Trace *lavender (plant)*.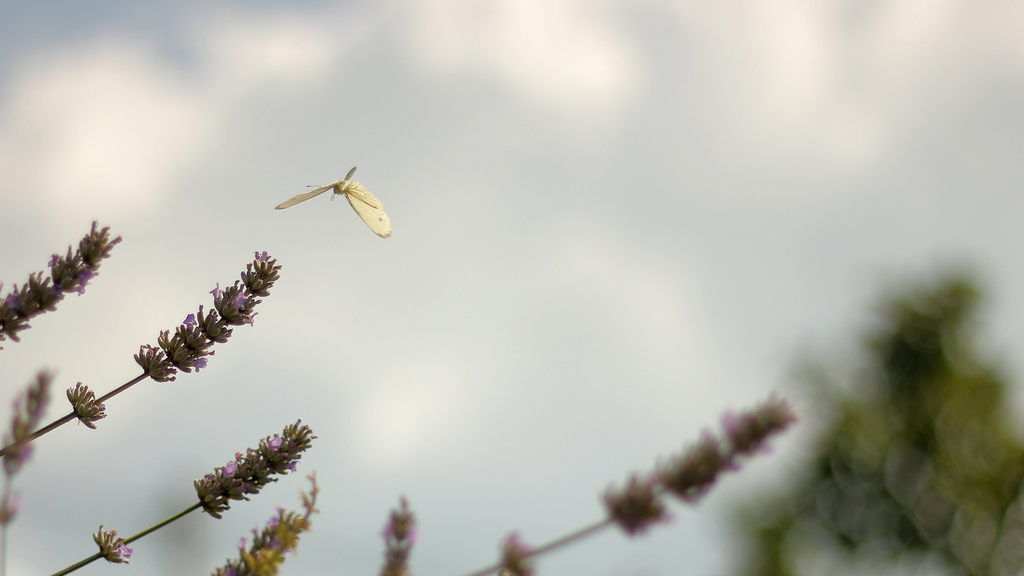
Traced to {"left": 0, "top": 221, "right": 128, "bottom": 350}.
